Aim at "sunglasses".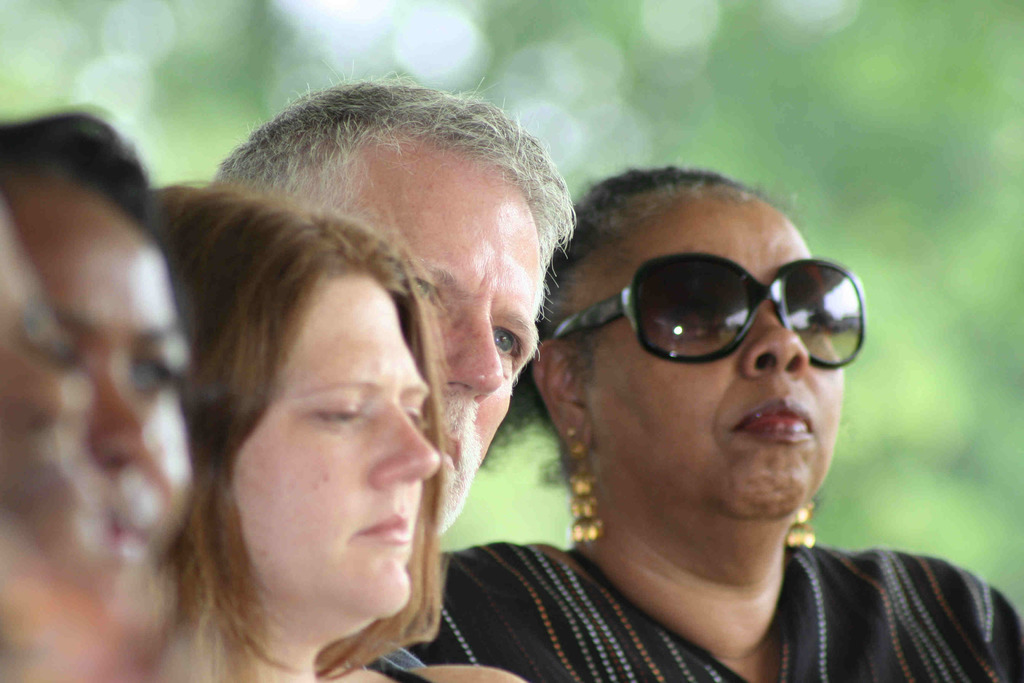
Aimed at (548,257,867,368).
